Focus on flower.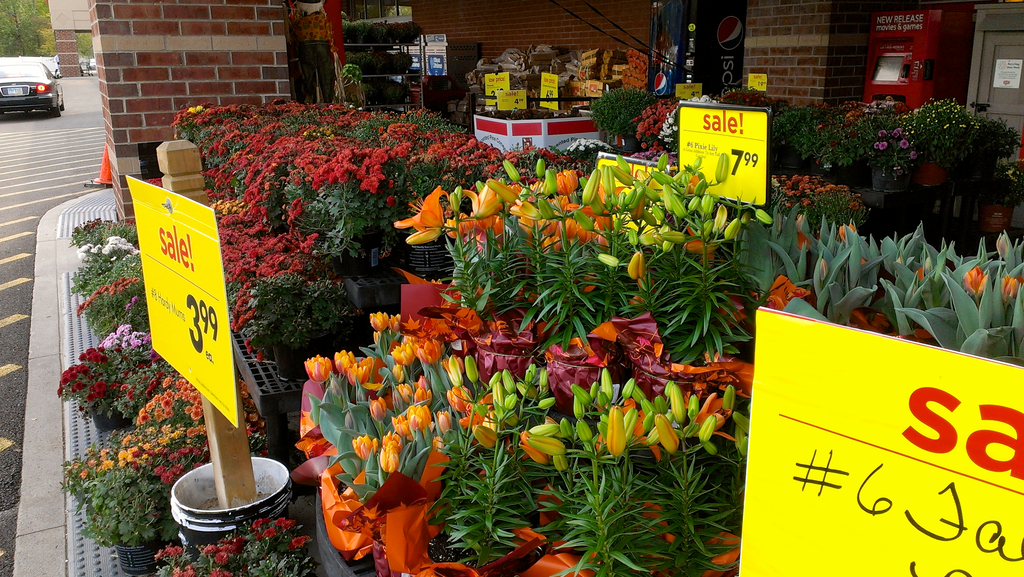
Focused at (768, 274, 812, 309).
